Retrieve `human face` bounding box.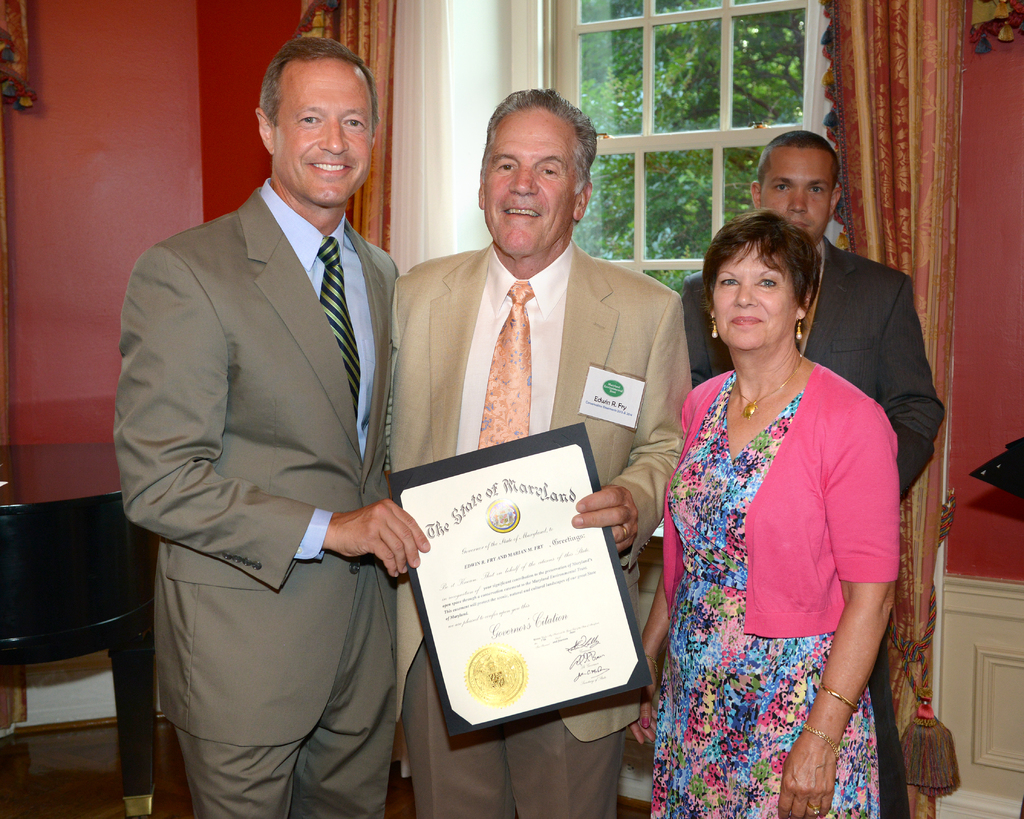
Bounding box: {"left": 710, "top": 240, "right": 784, "bottom": 351}.
